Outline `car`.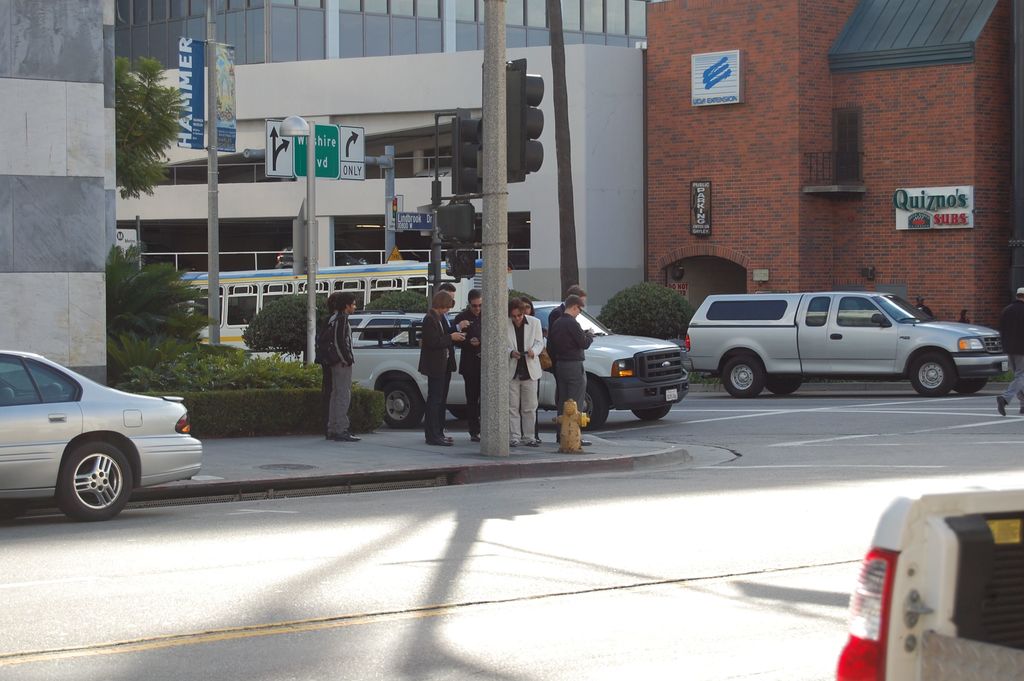
Outline: region(685, 288, 1018, 397).
